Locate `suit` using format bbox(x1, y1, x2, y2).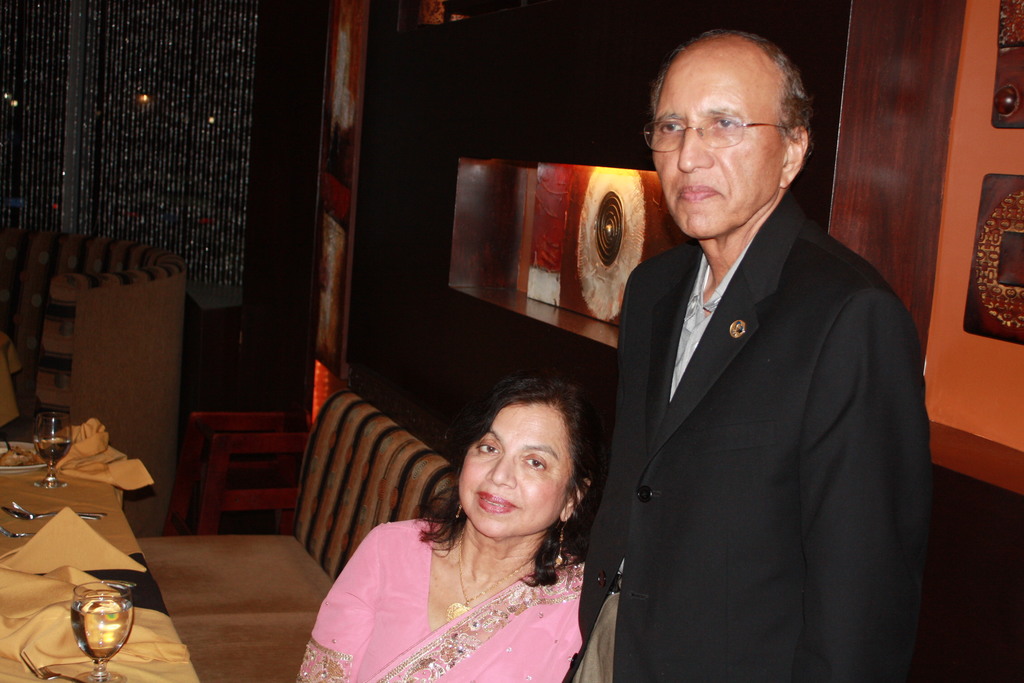
bbox(588, 69, 923, 673).
